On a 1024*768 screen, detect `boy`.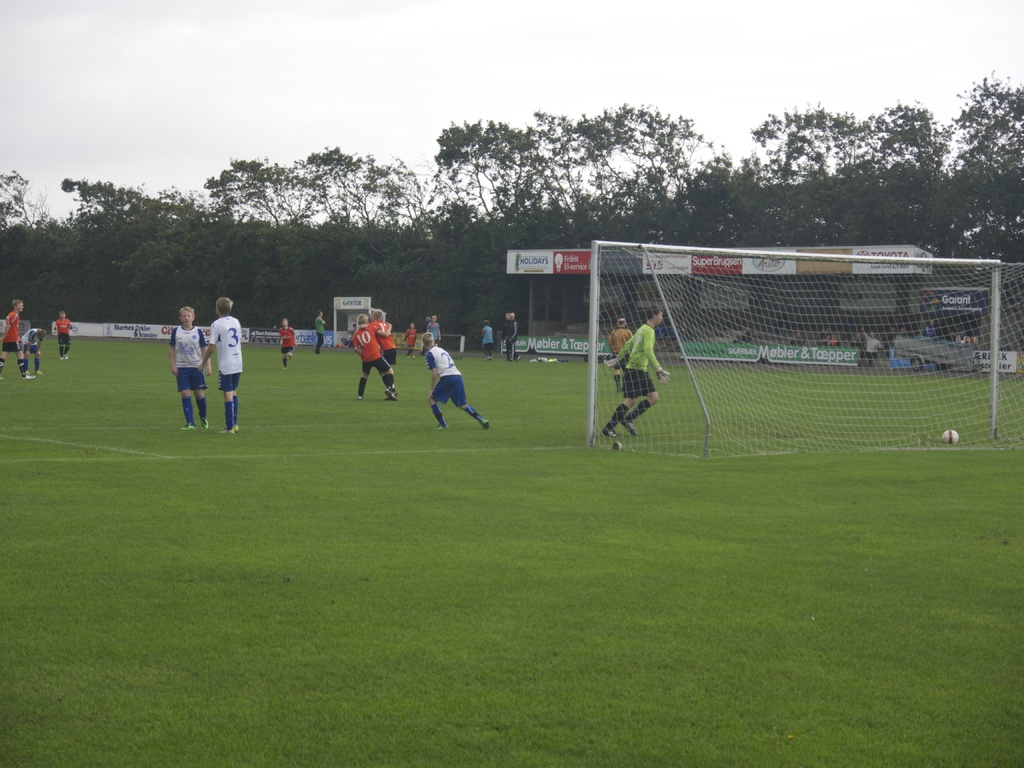
168,304,214,433.
